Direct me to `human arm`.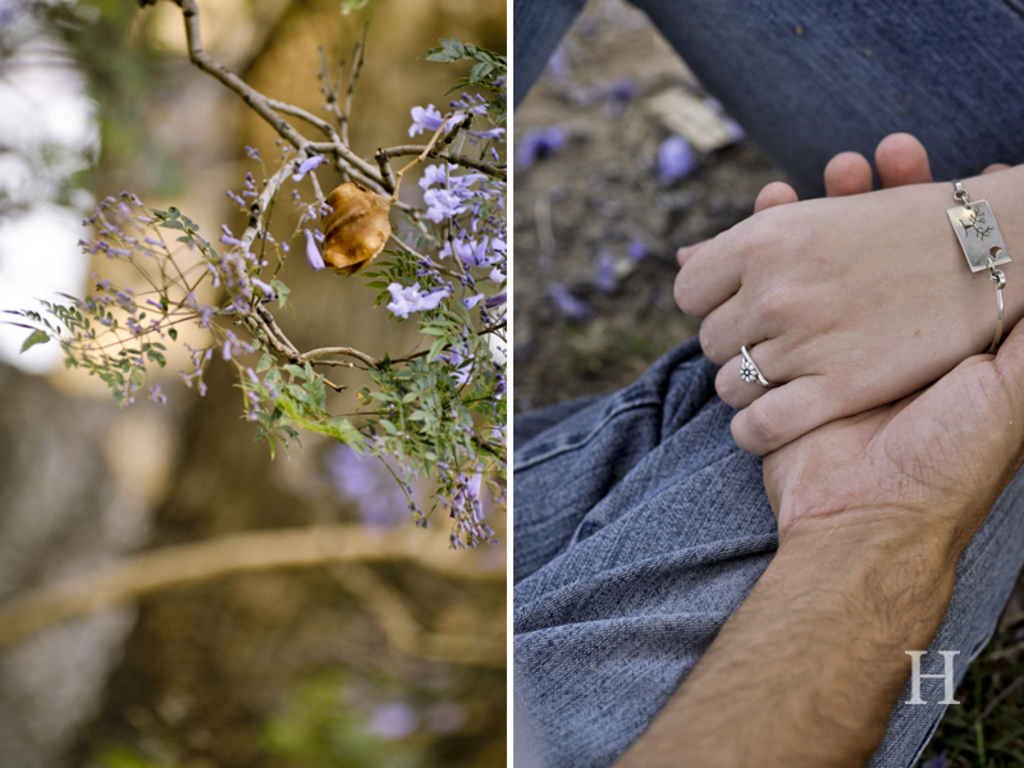
Direction: x1=672 y1=165 x2=1023 y2=458.
